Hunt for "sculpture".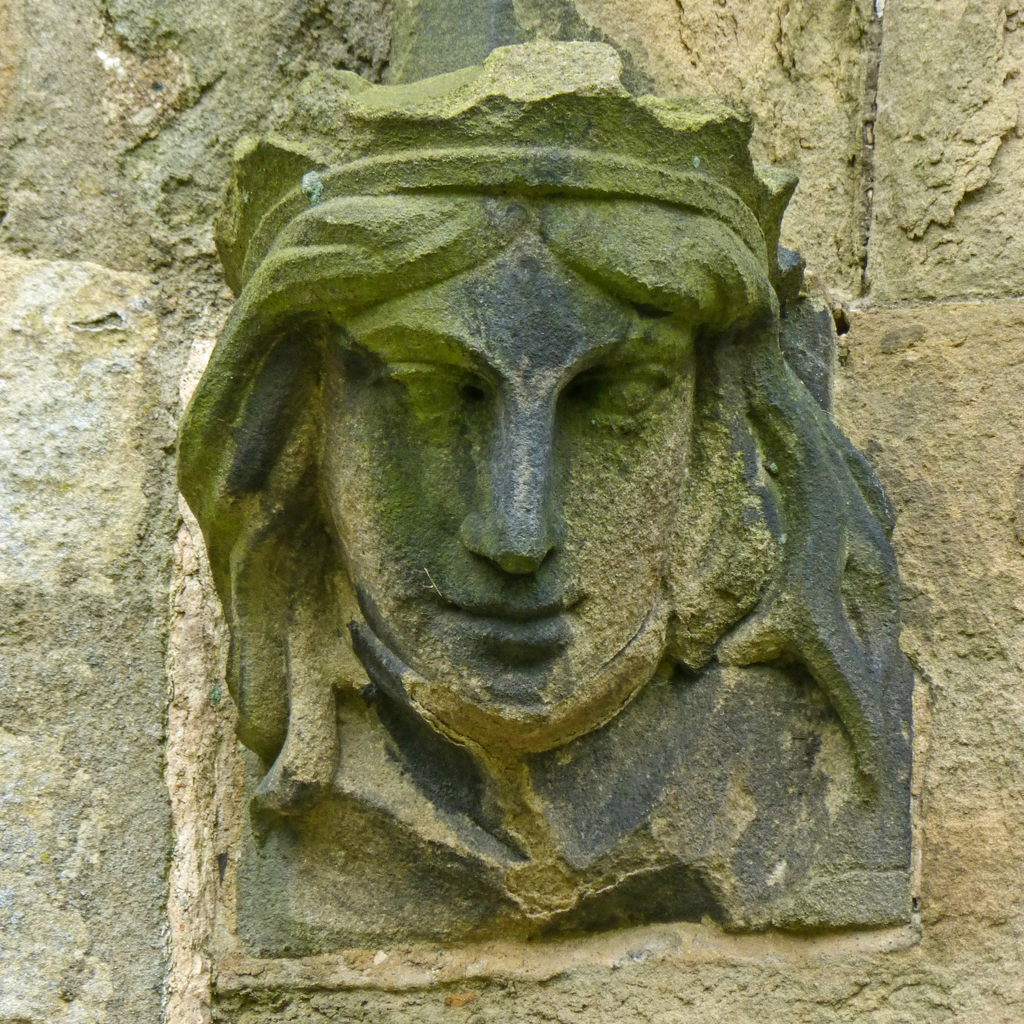
Hunted down at bbox=(176, 36, 914, 959).
